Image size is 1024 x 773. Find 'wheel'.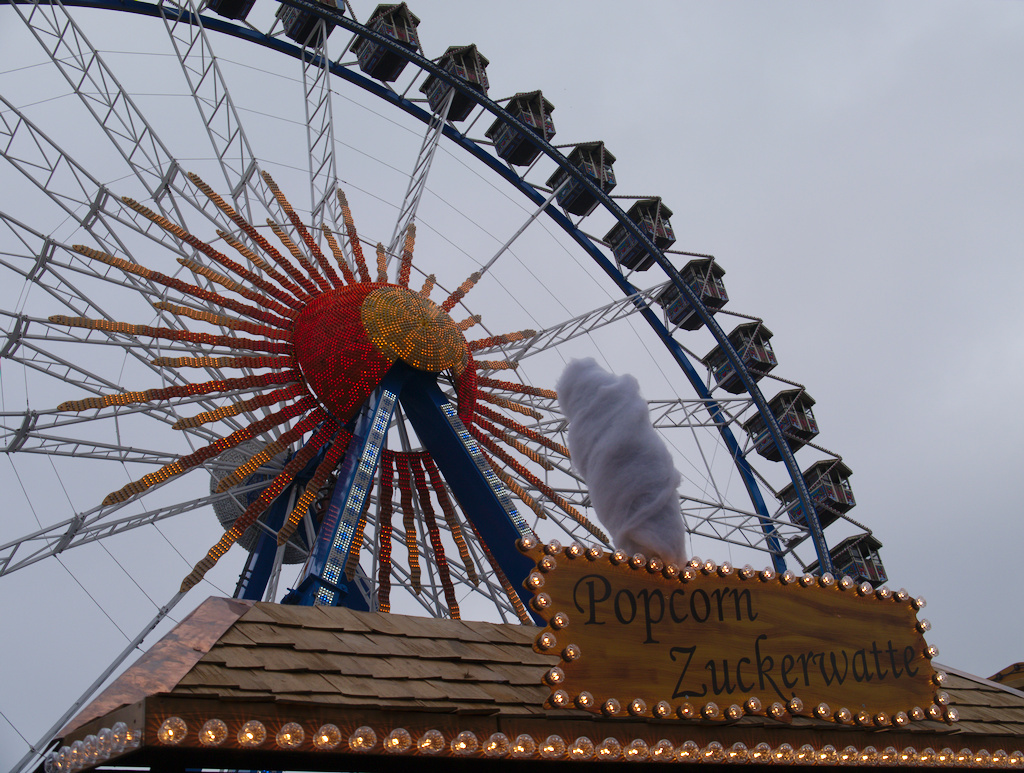
rect(0, 0, 842, 772).
